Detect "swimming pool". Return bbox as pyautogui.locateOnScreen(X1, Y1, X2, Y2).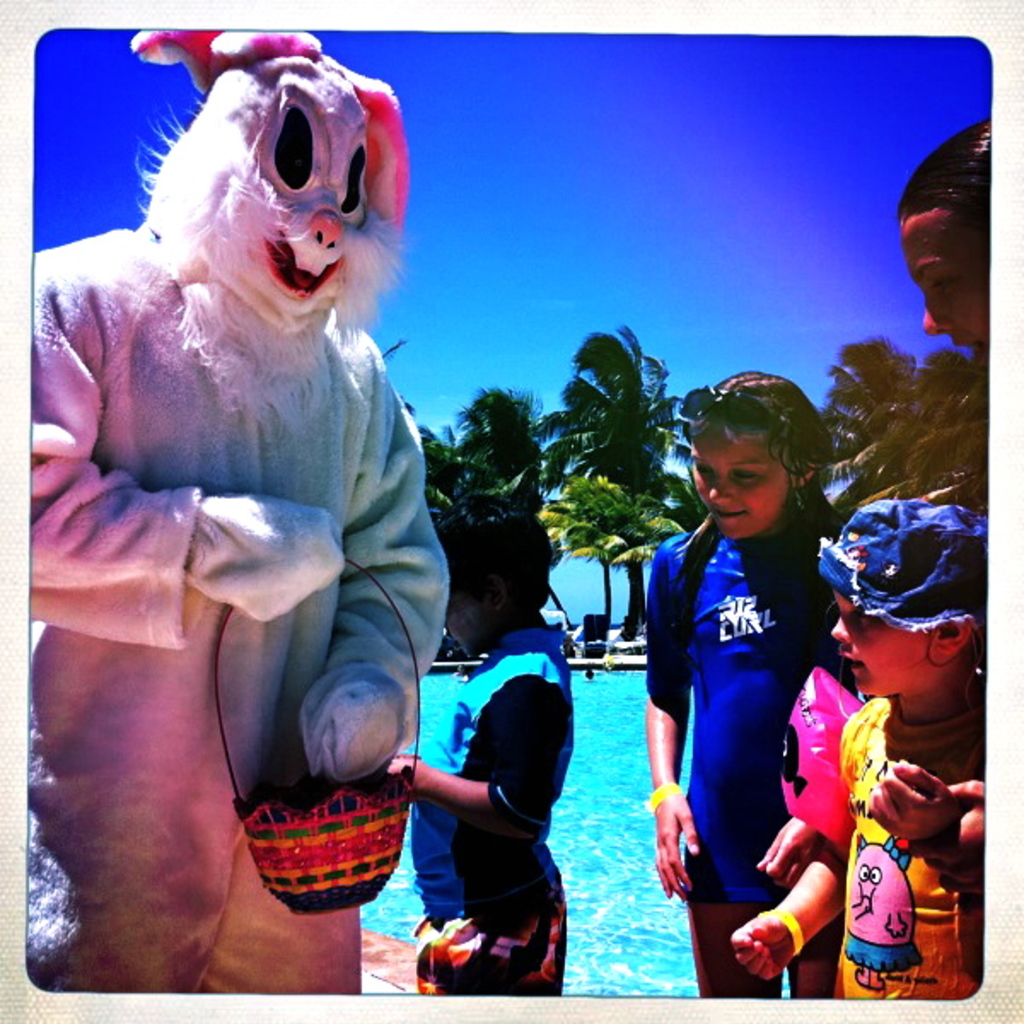
pyautogui.locateOnScreen(362, 664, 862, 1002).
